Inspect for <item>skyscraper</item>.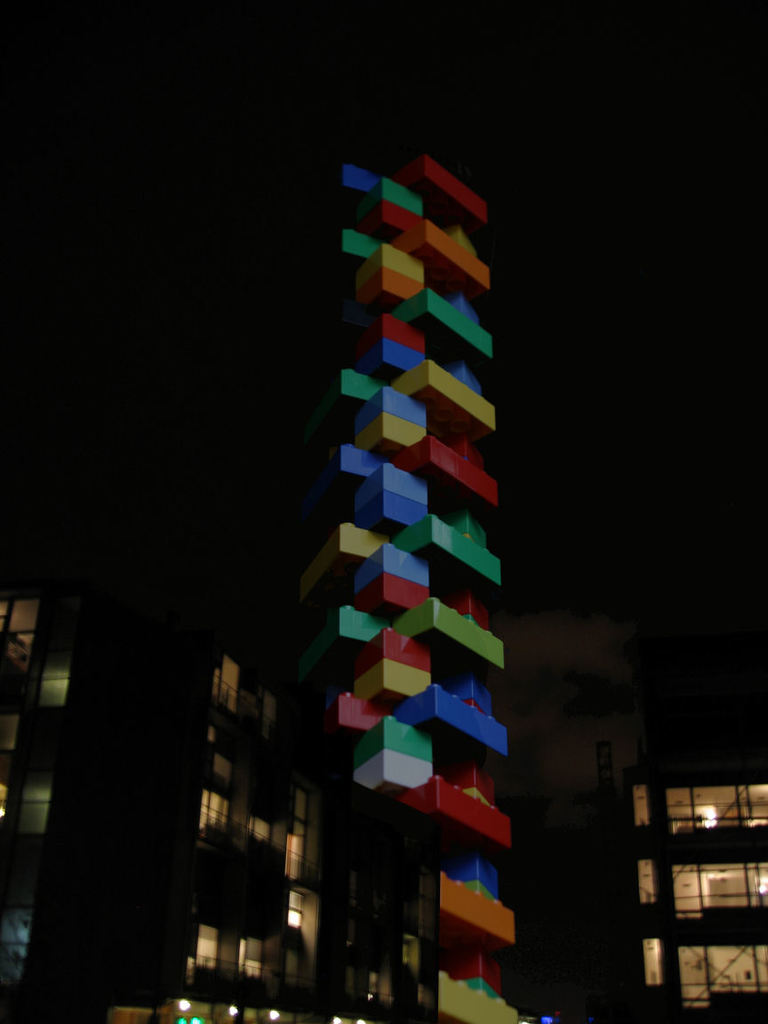
Inspection: <bbox>616, 726, 767, 1022</bbox>.
